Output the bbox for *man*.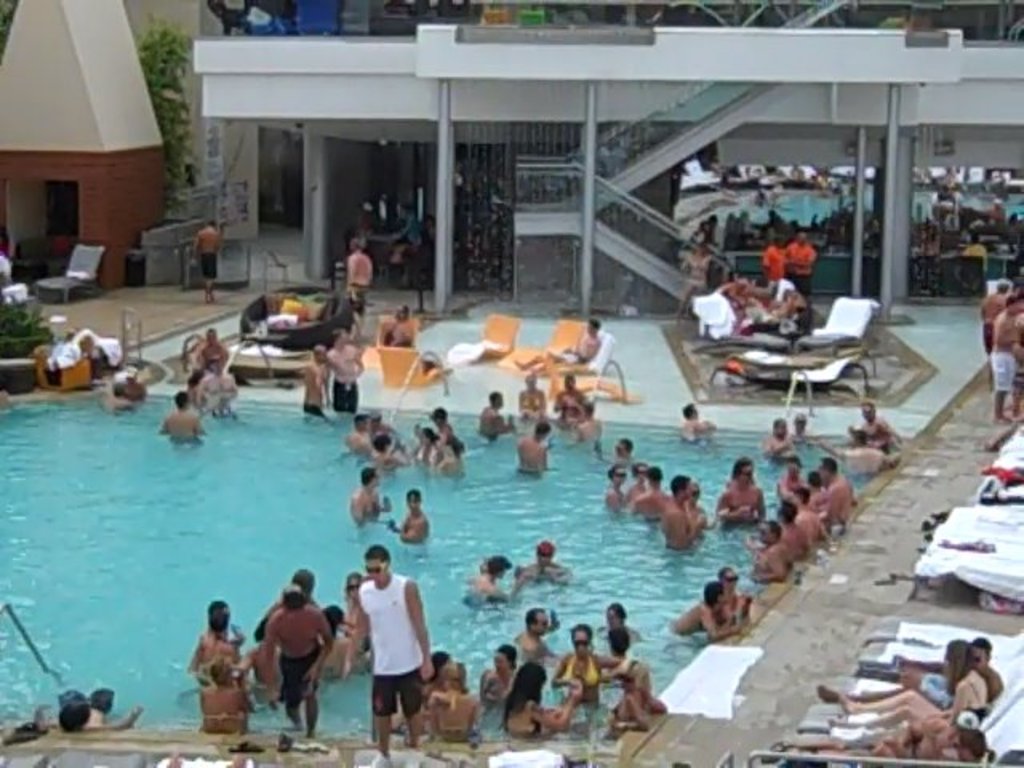
<box>611,438,634,464</box>.
